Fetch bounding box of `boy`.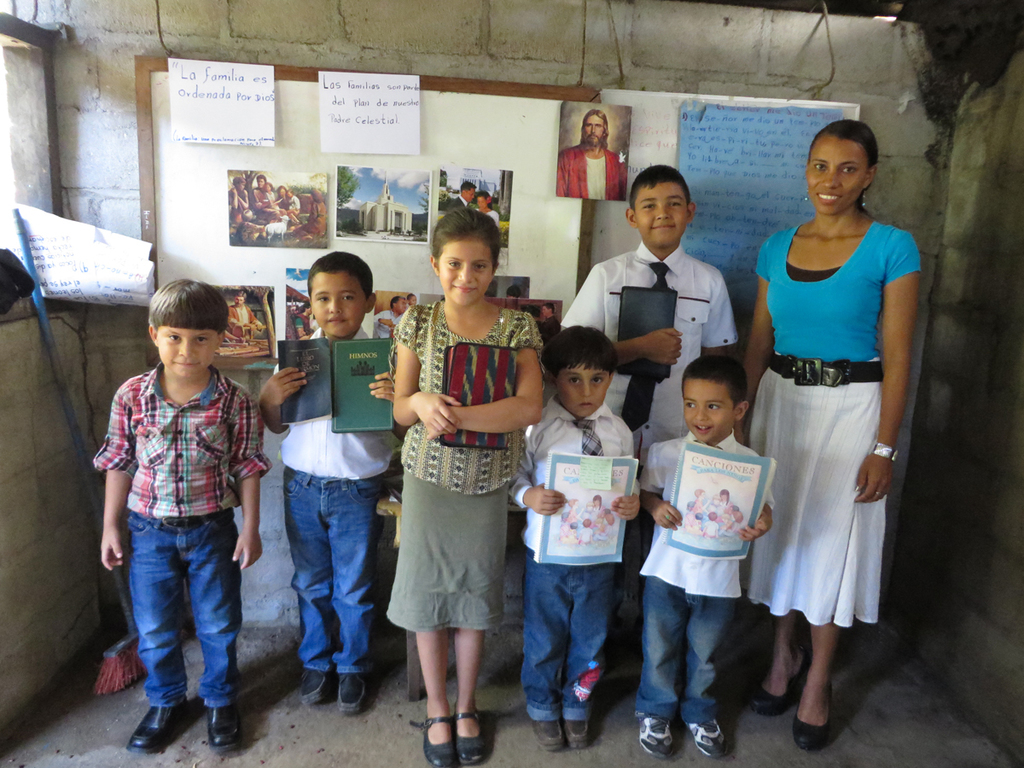
Bbox: 635/354/776/756.
